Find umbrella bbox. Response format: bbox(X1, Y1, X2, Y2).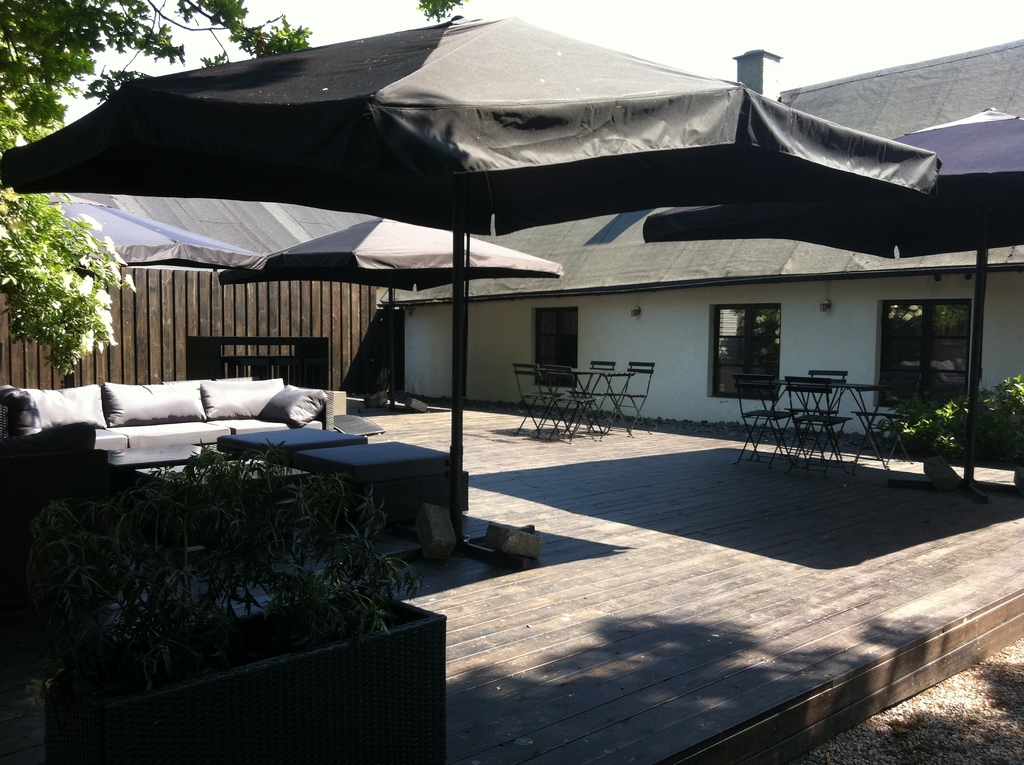
bbox(640, 105, 1023, 490).
